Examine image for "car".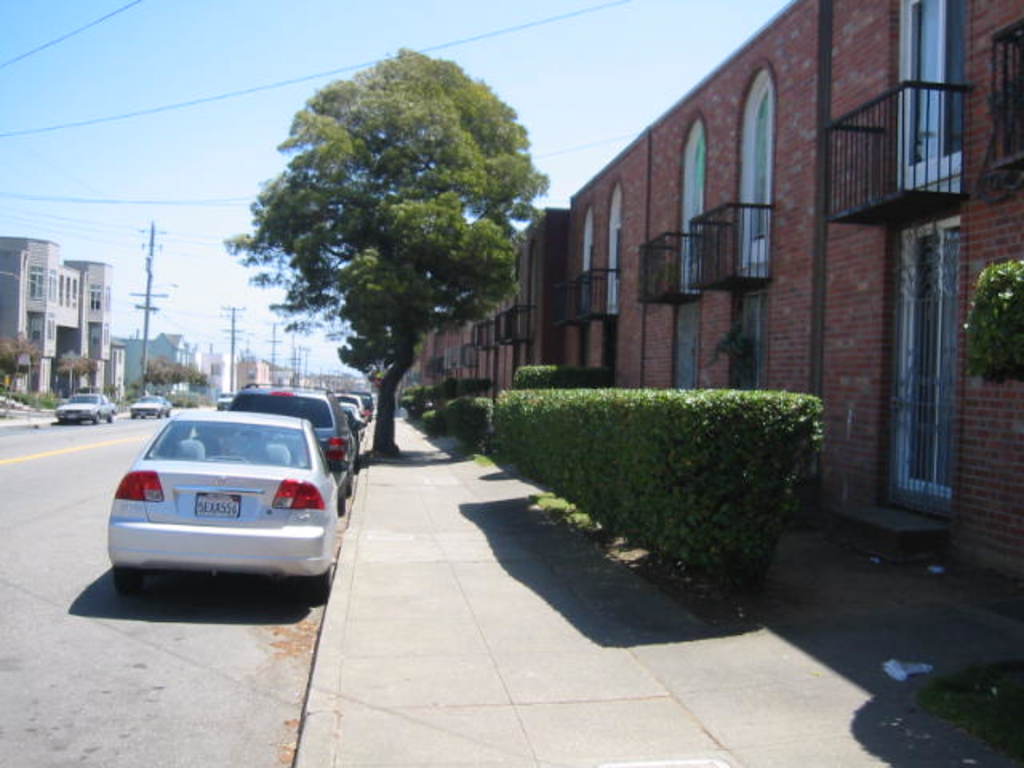
Examination result: select_region(333, 394, 365, 429).
